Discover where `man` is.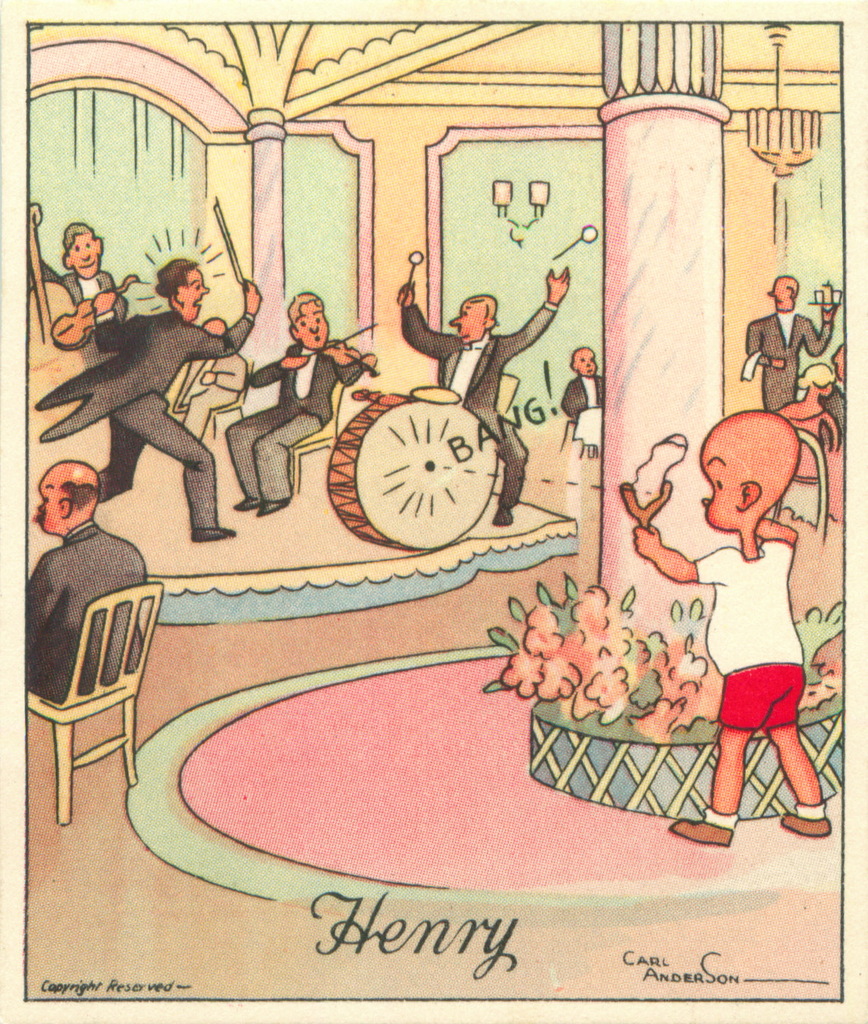
Discovered at bbox=(222, 289, 378, 520).
